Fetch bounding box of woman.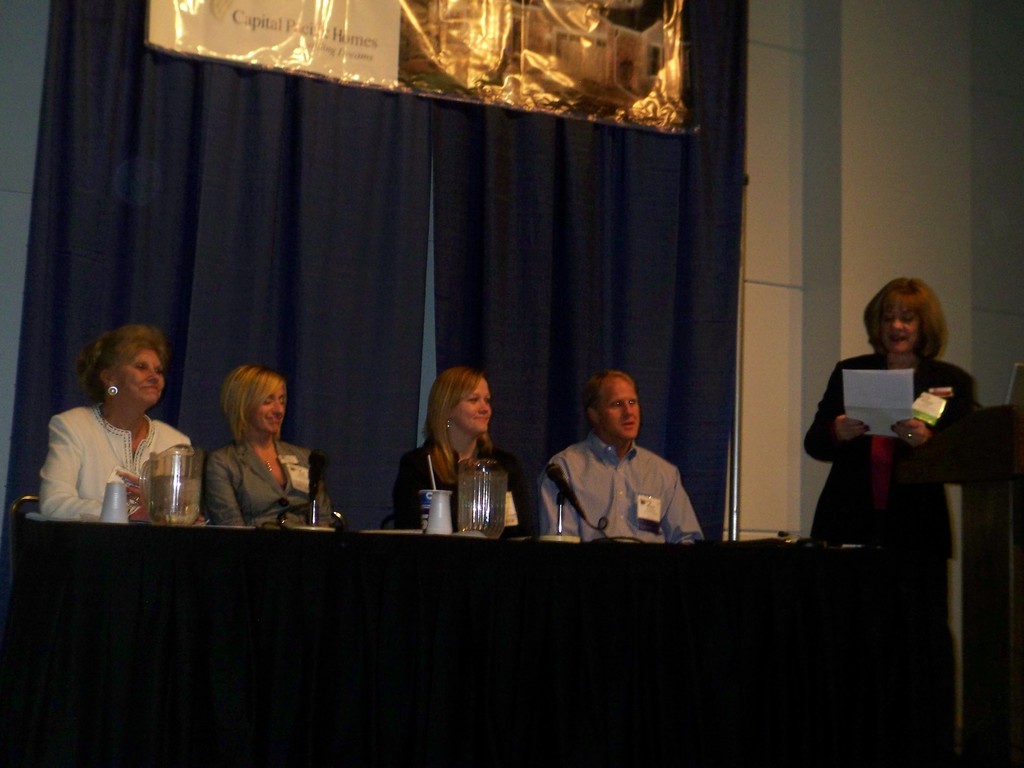
Bbox: 177, 358, 315, 531.
